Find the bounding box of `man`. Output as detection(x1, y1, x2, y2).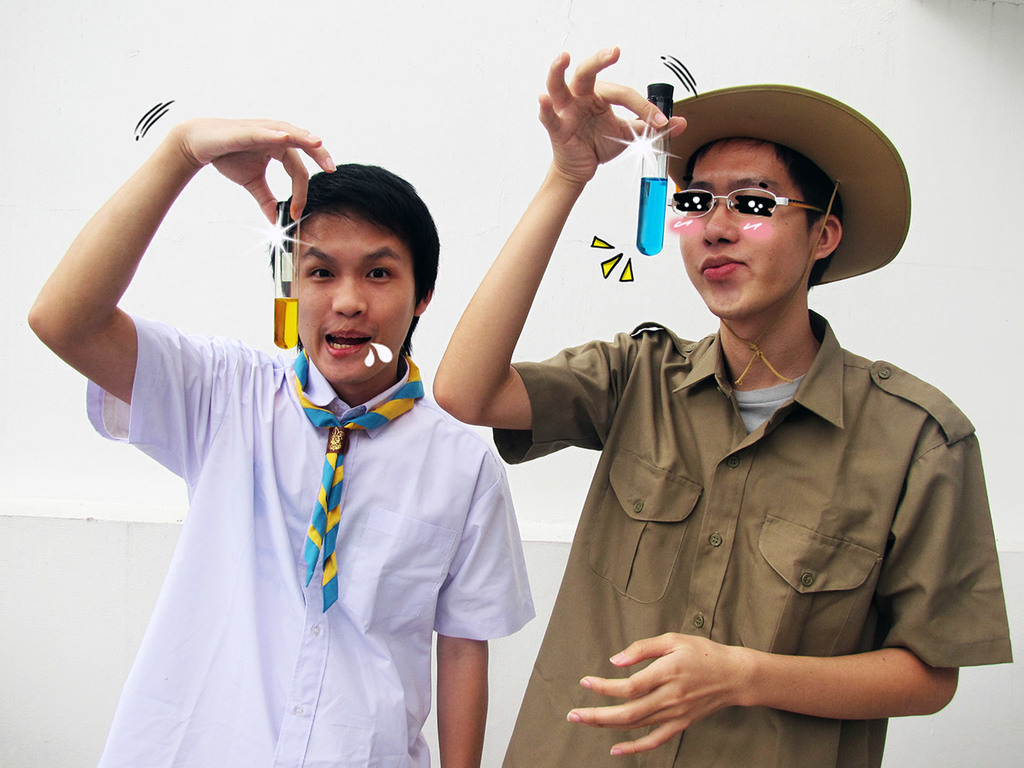
detection(25, 116, 537, 767).
